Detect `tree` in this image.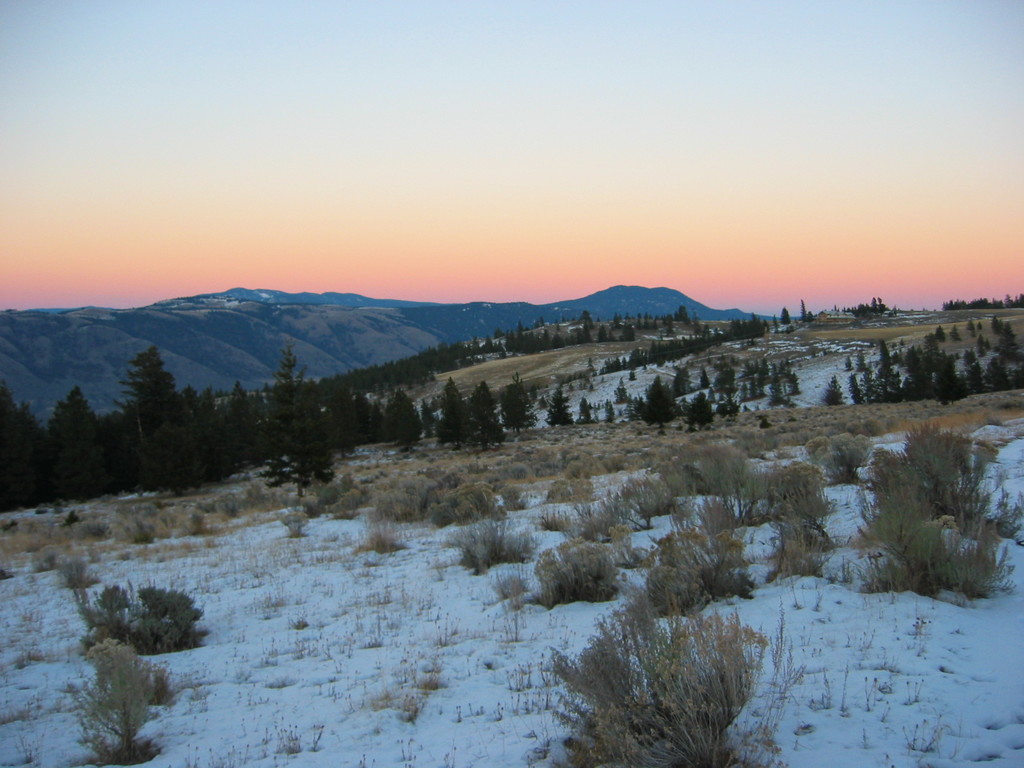
Detection: [111, 340, 216, 490].
